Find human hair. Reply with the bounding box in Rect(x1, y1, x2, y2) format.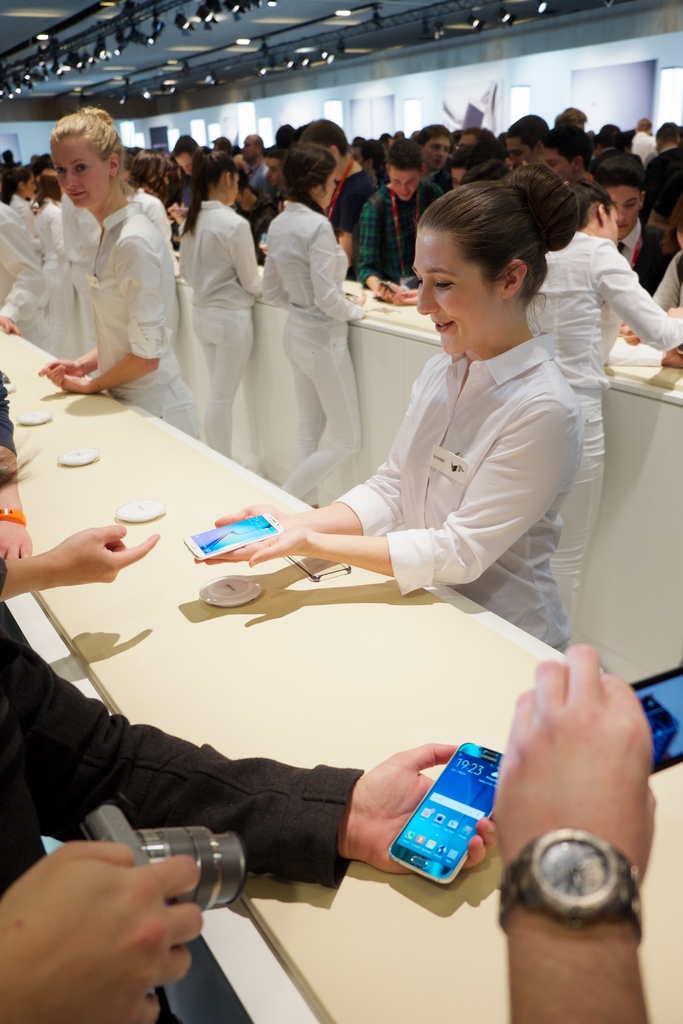
Rect(283, 139, 343, 239).
